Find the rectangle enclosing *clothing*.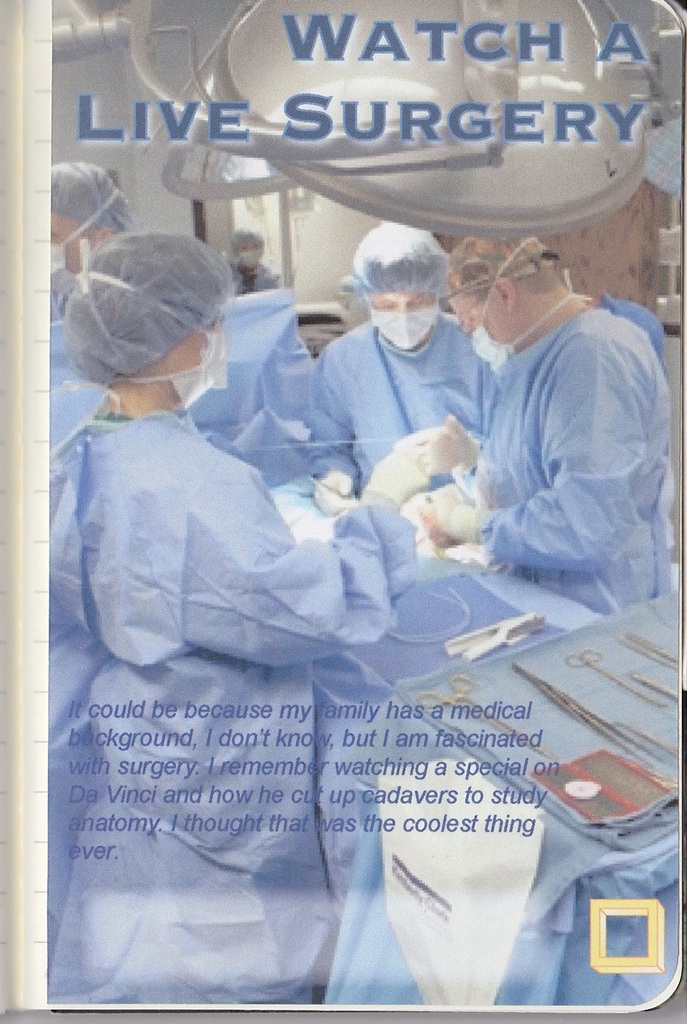
(42,220,128,437).
